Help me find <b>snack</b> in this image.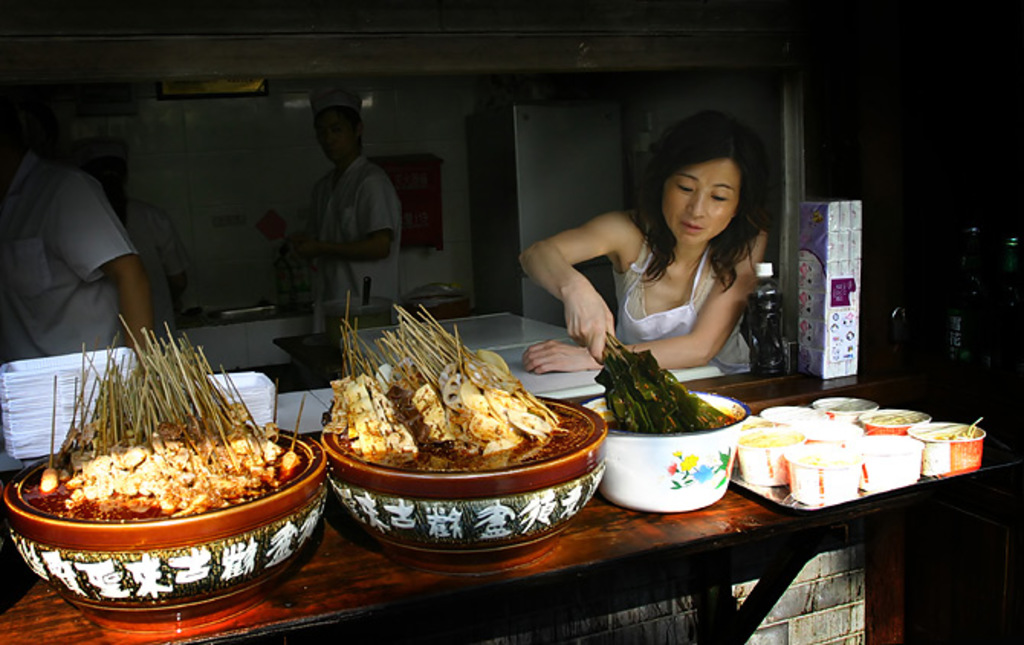
Found it: x1=862 y1=407 x2=928 y2=423.
